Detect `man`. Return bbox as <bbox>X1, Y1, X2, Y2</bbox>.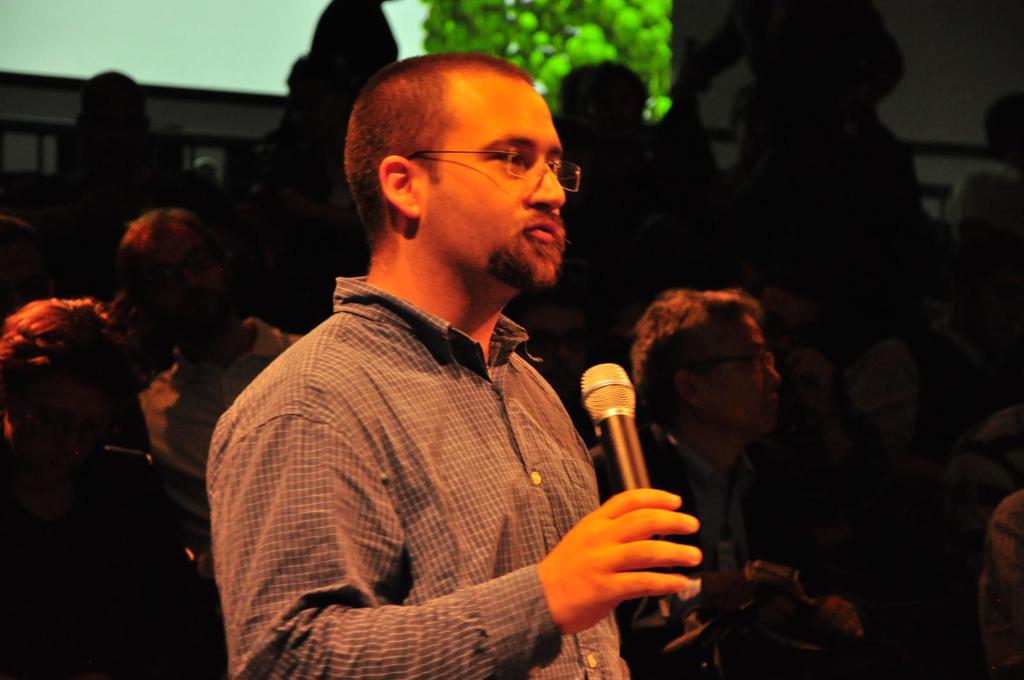
<bbox>0, 299, 216, 679</bbox>.
